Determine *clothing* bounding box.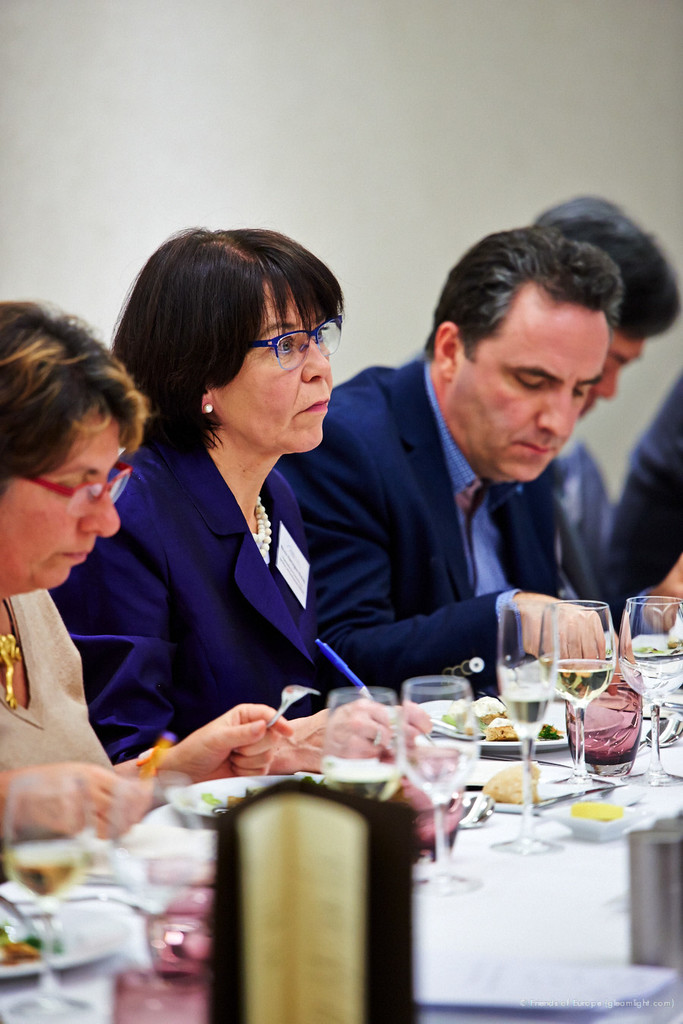
Determined: {"left": 550, "top": 436, "right": 647, "bottom": 637}.
